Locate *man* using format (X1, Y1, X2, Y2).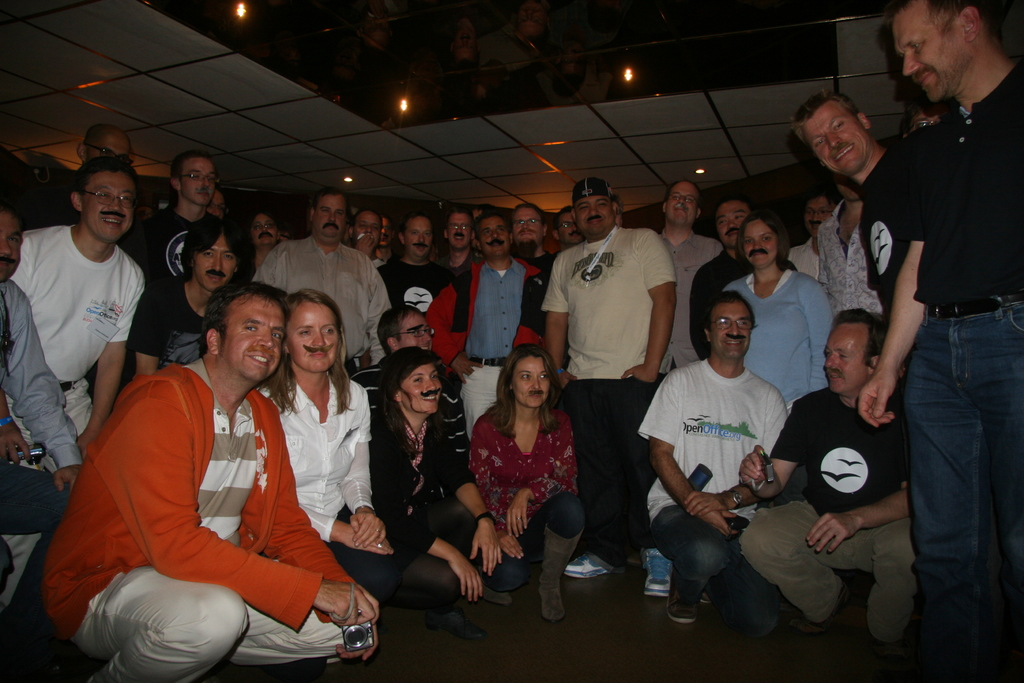
(691, 199, 799, 368).
